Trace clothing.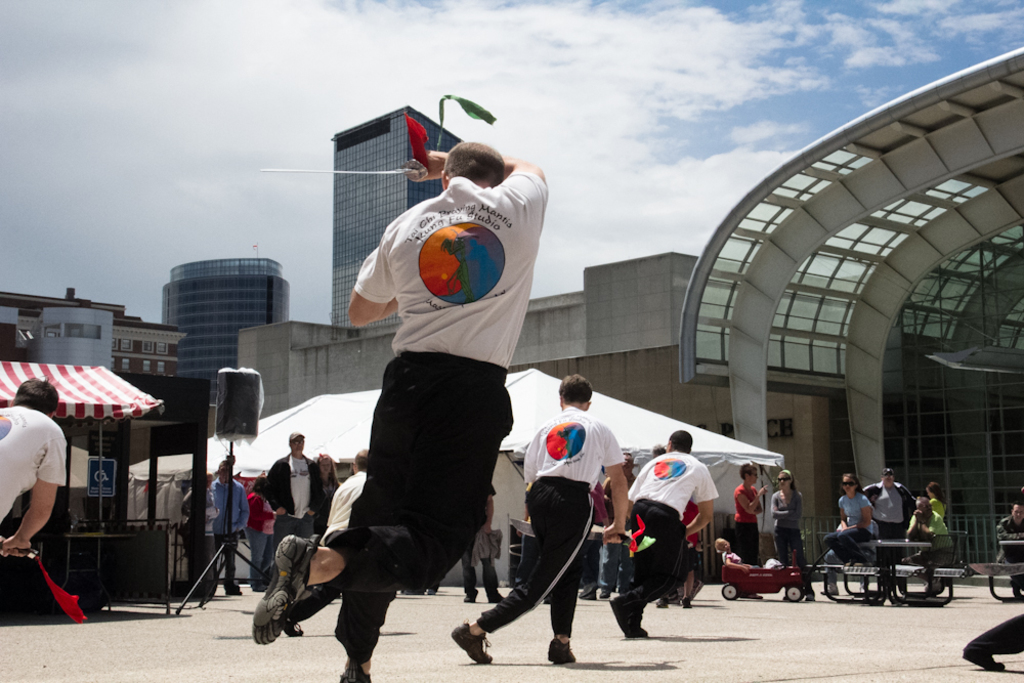
Traced to 266 458 315 554.
